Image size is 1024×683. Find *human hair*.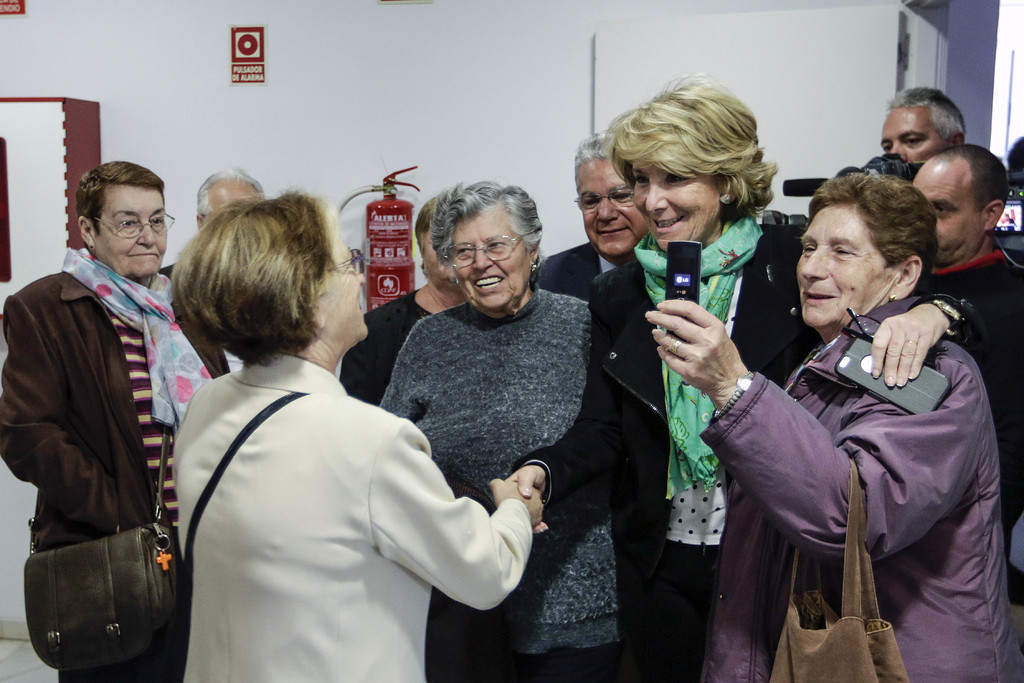
887:85:966:145.
